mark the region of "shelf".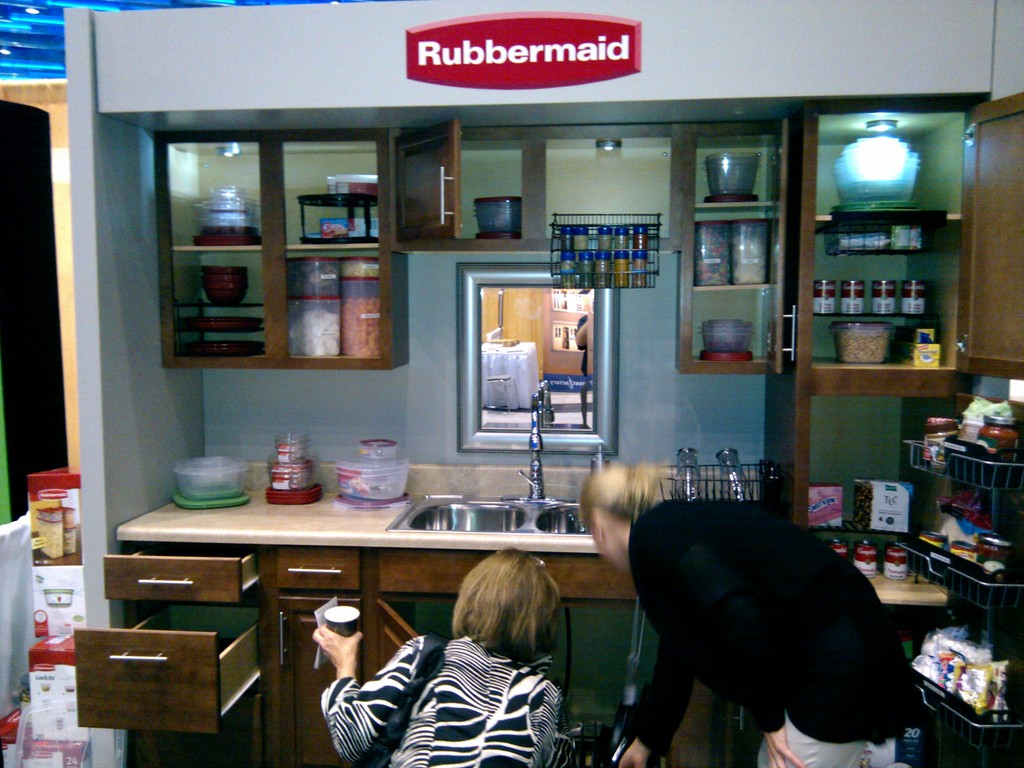
Region: {"left": 669, "top": 127, "right": 784, "bottom": 379}.
